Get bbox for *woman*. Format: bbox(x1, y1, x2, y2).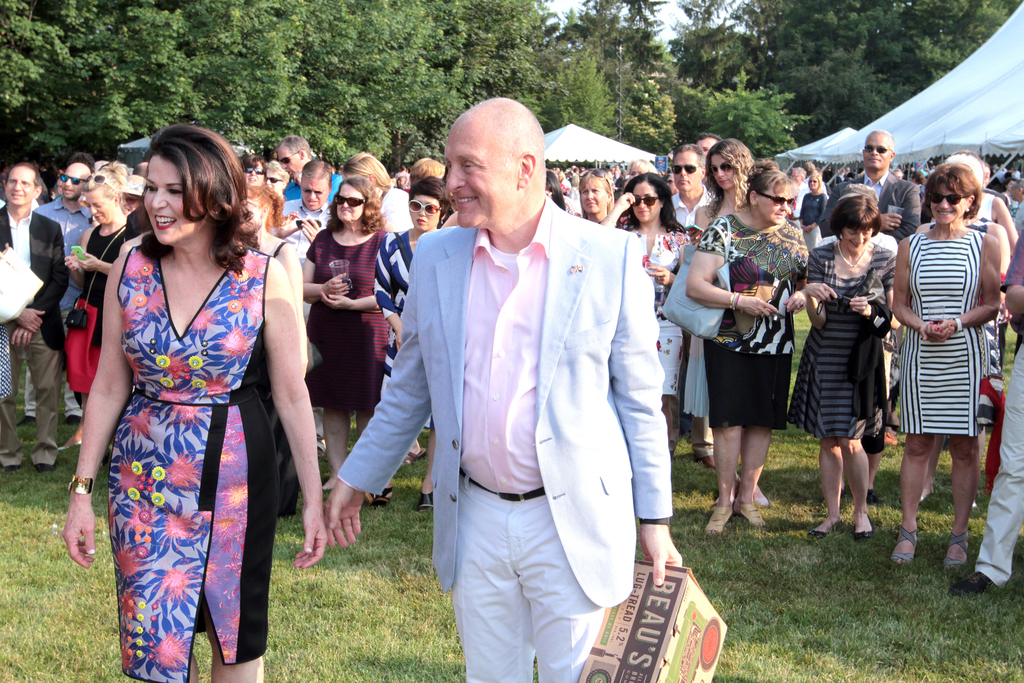
bbox(61, 119, 305, 638).
